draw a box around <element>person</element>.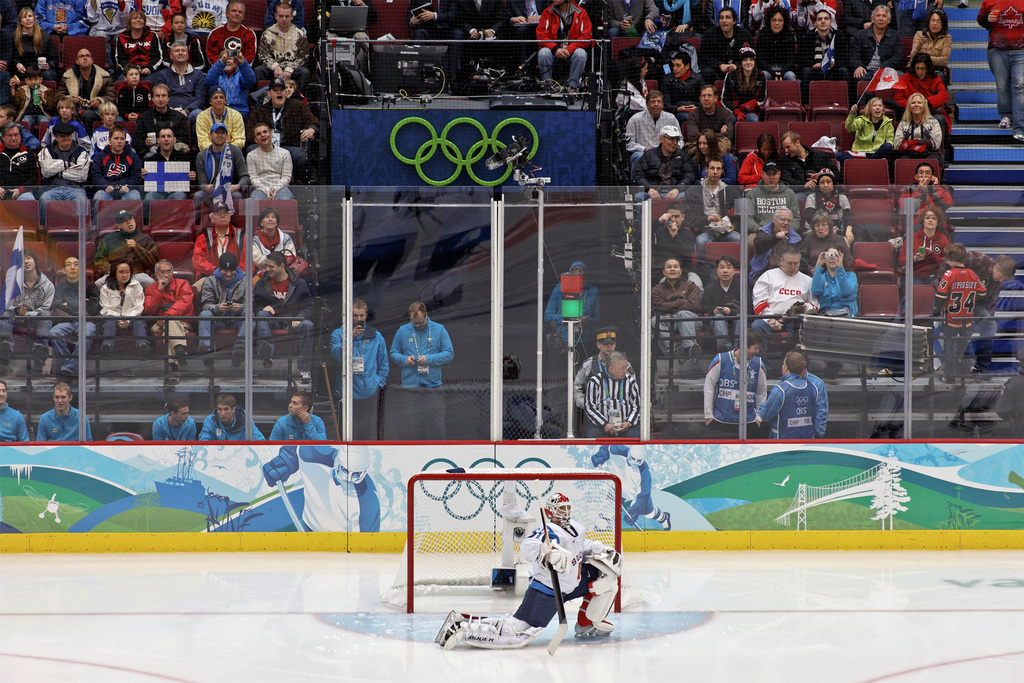
{"left": 738, "top": 136, "right": 788, "bottom": 185}.
